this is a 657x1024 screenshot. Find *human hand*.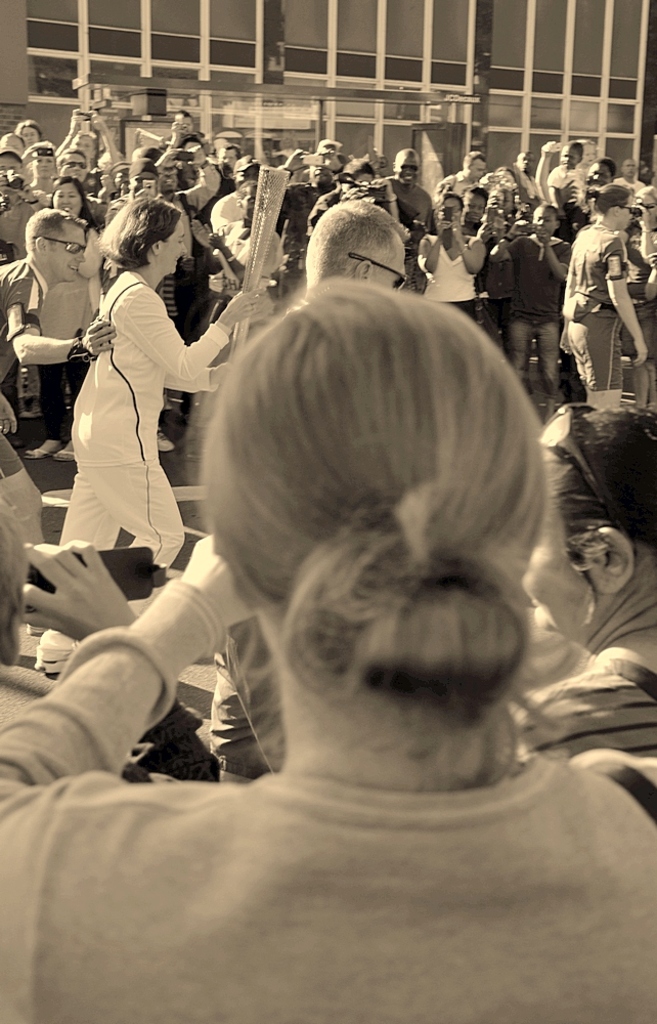
Bounding box: [189, 219, 209, 249].
